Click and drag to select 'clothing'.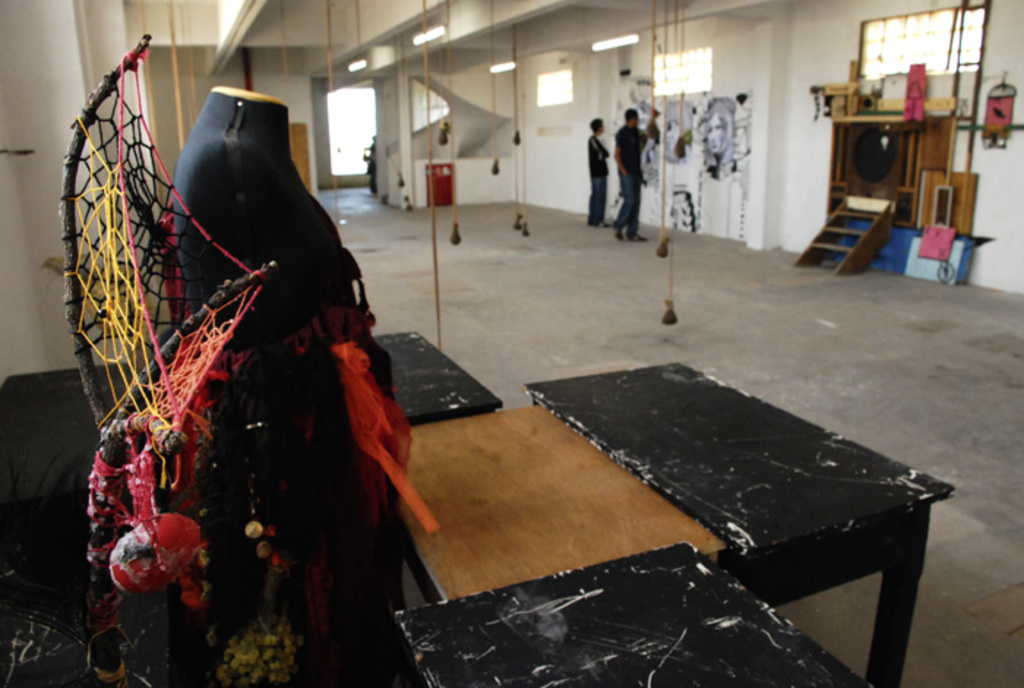
Selection: x1=587 y1=129 x2=606 y2=225.
